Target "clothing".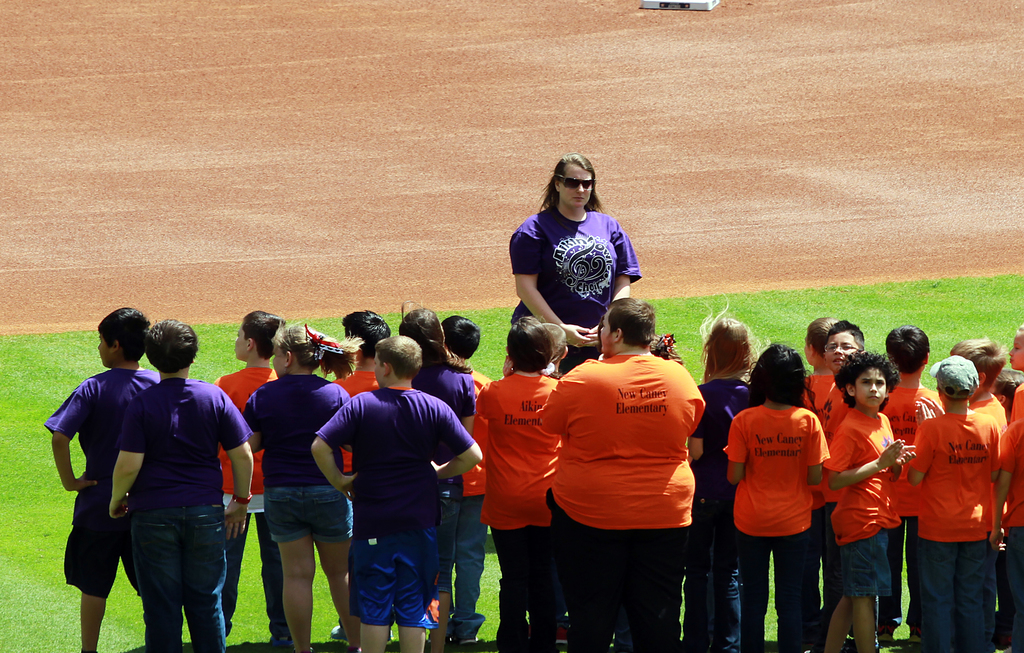
Target region: (1006,369,1023,426).
